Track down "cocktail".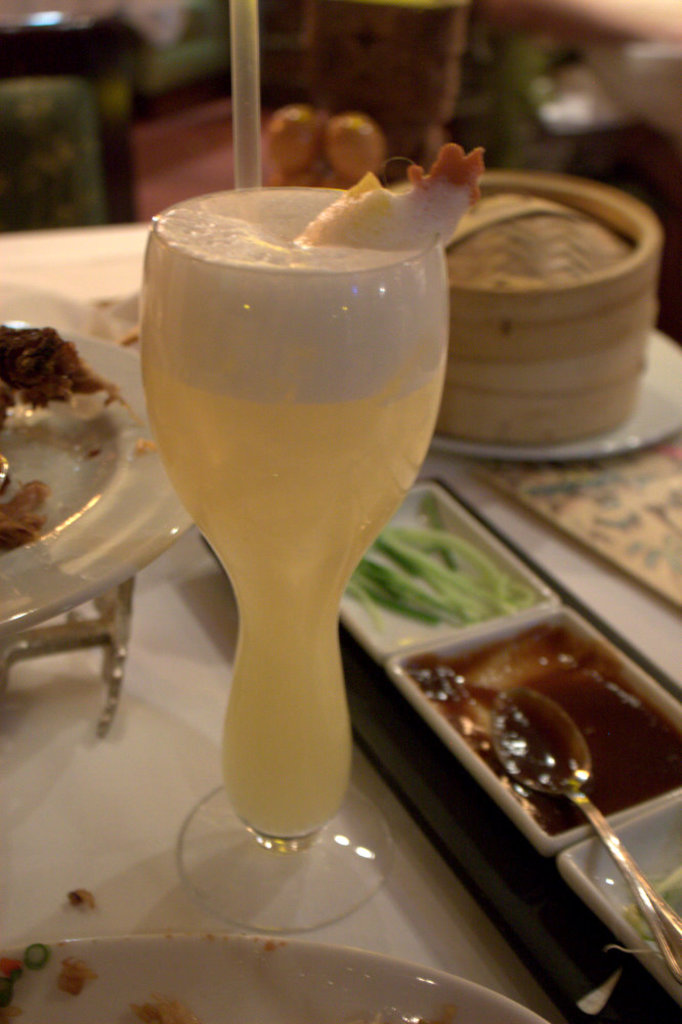
Tracked to detection(132, 132, 485, 933).
